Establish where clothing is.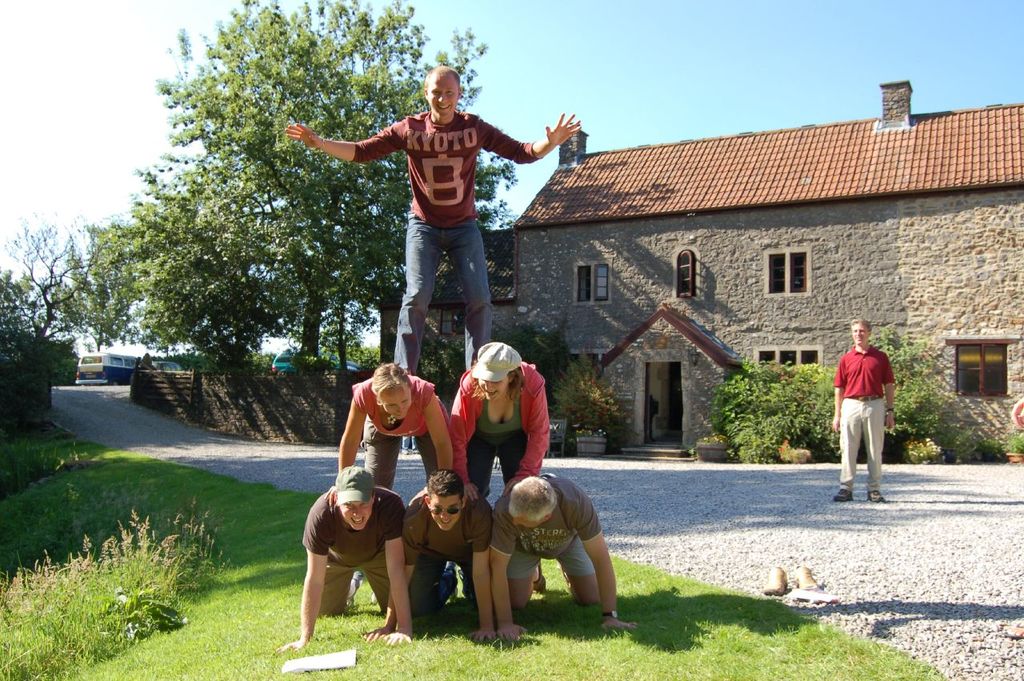
Established at [834,332,902,487].
